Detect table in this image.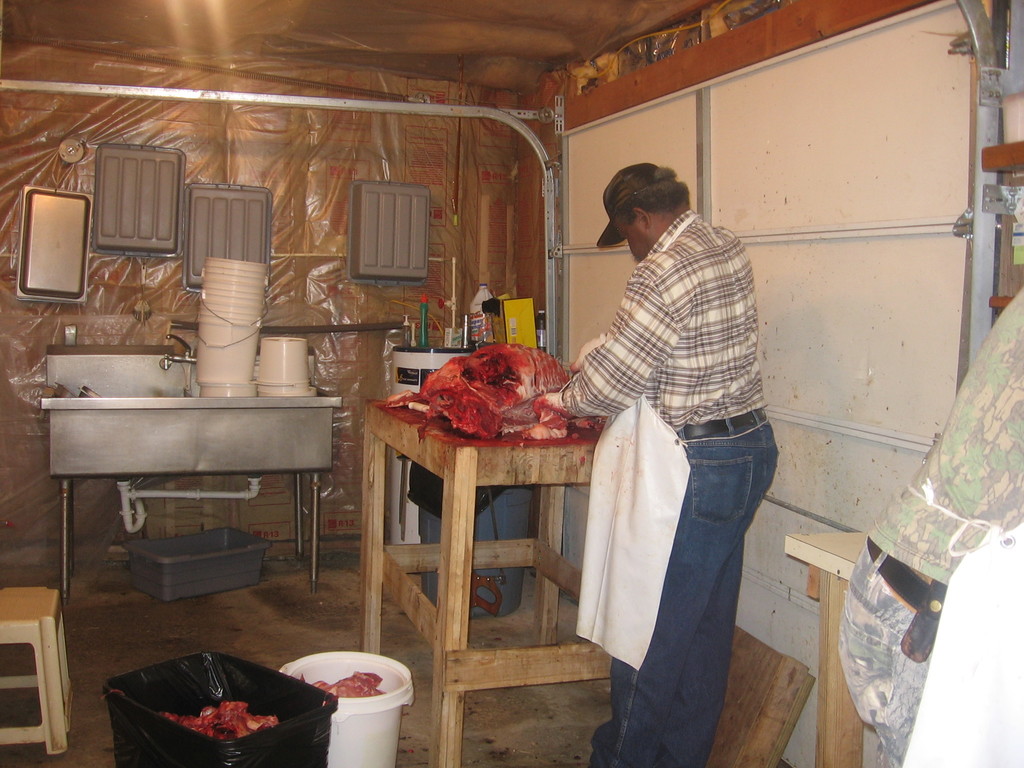
Detection: x1=0, y1=579, x2=66, y2=762.
